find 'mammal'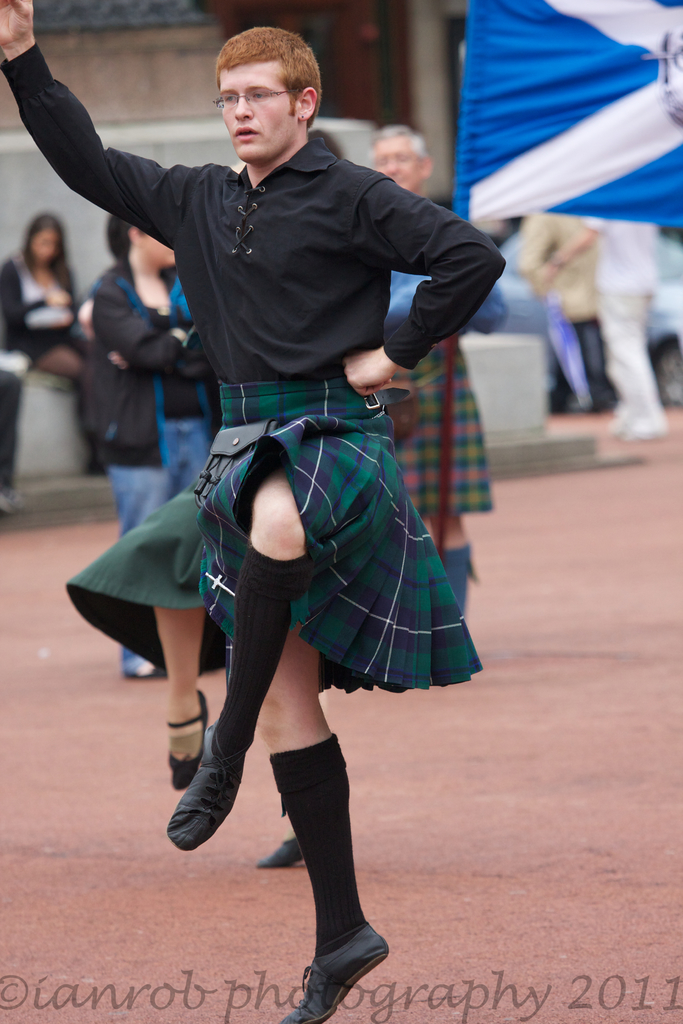
x1=366, y1=123, x2=496, y2=618
